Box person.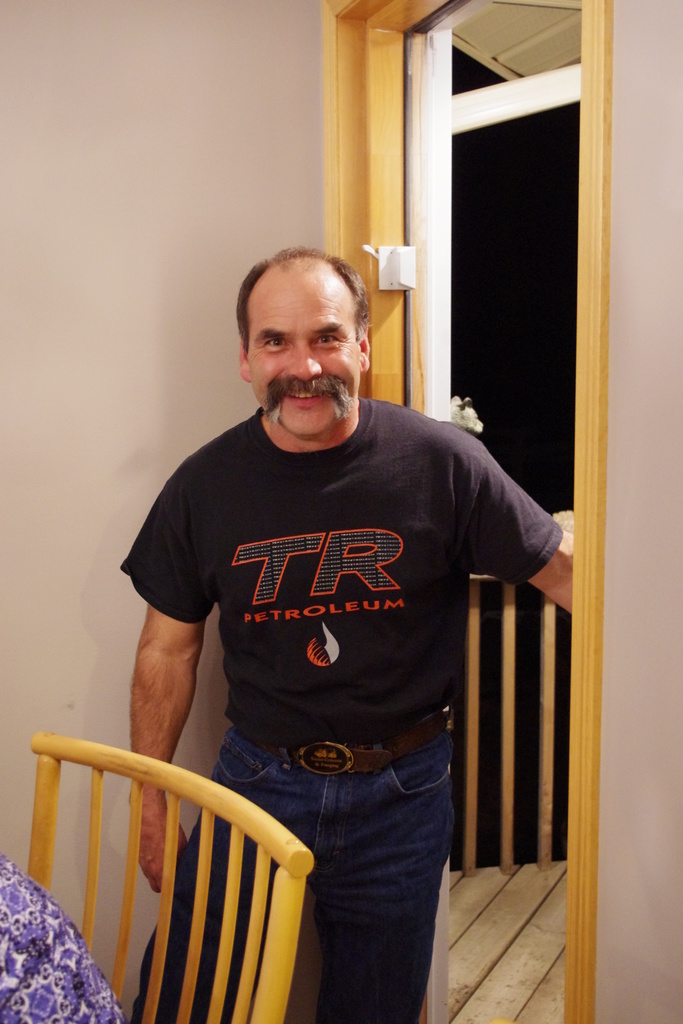
left=106, top=213, right=554, bottom=1023.
